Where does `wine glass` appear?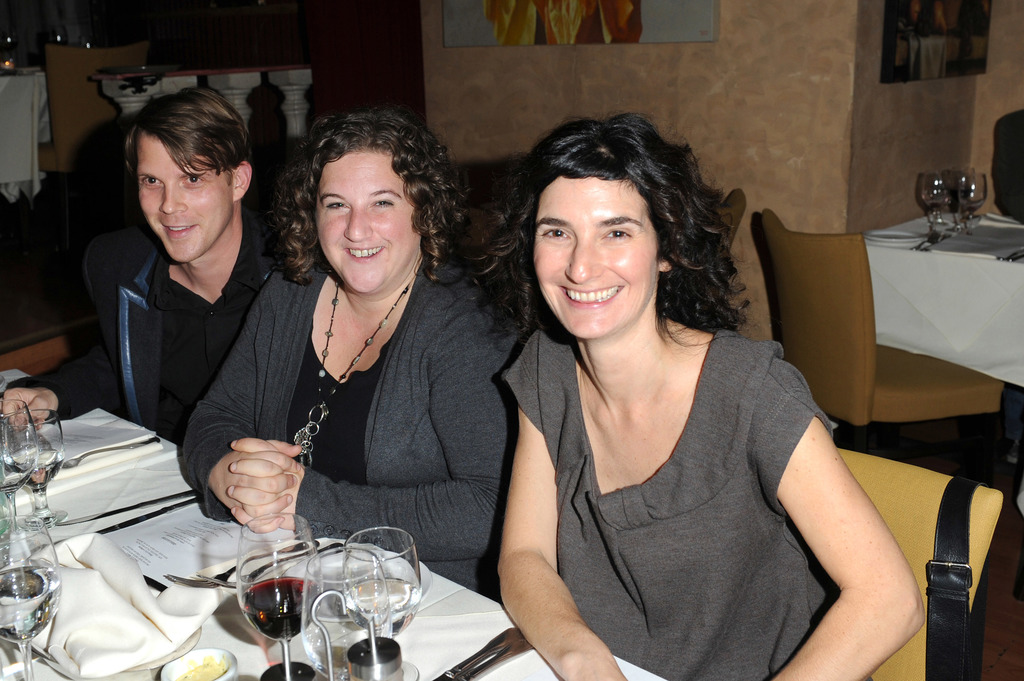
Appears at bbox=[239, 515, 316, 680].
